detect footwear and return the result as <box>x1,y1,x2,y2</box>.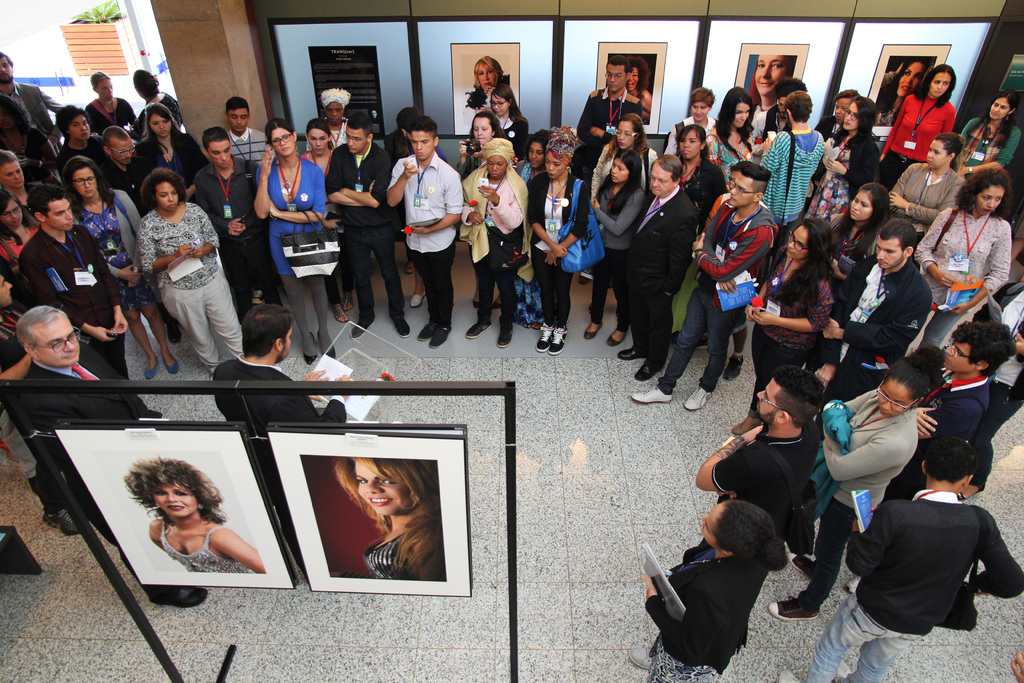
<box>412,291,426,309</box>.
